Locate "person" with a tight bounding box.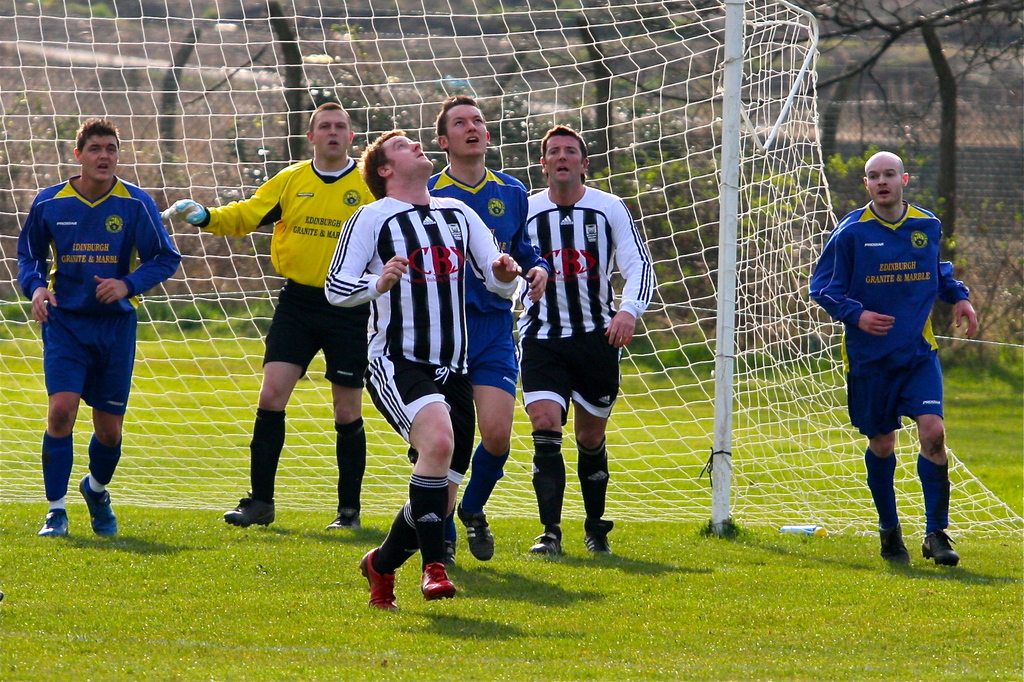
(x1=158, y1=101, x2=384, y2=546).
